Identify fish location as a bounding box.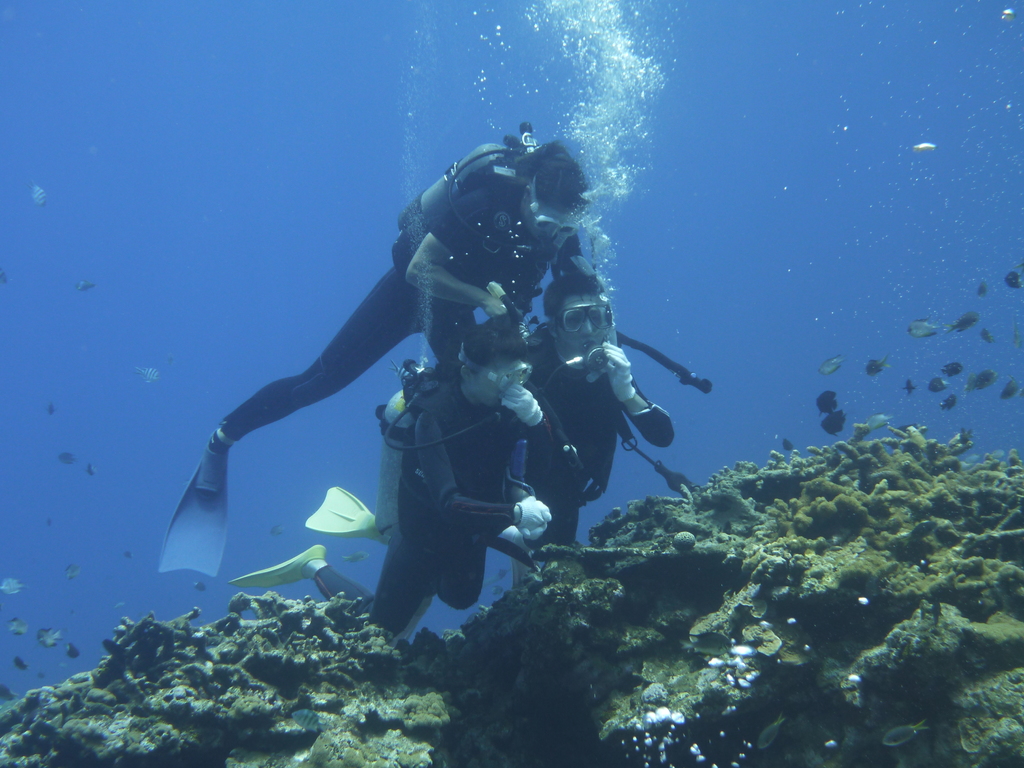
crop(12, 653, 26, 672).
